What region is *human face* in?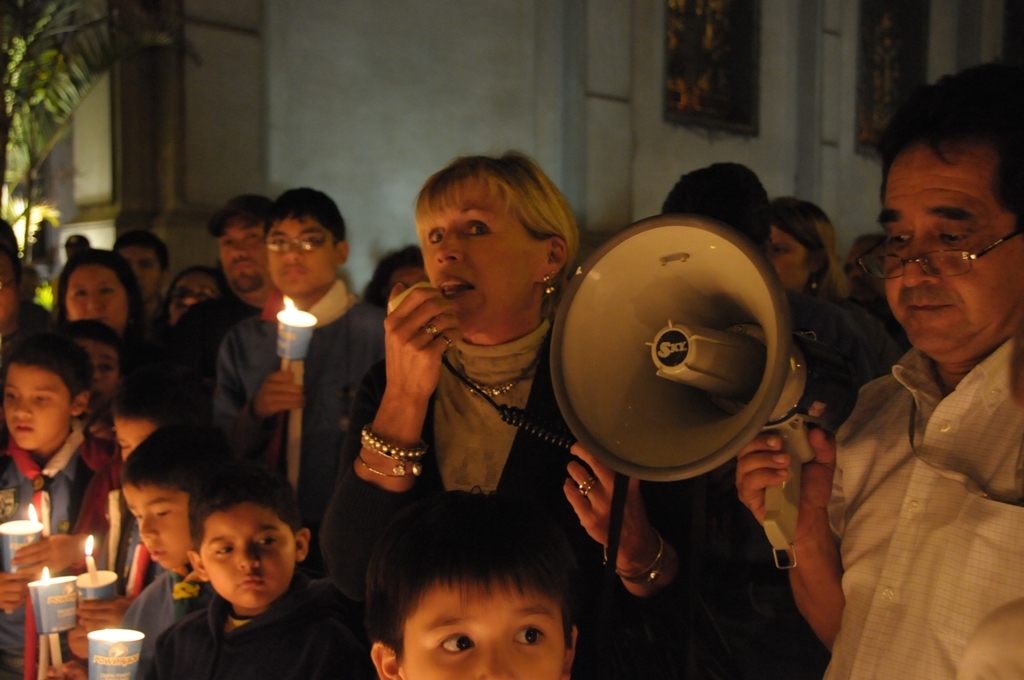
<bbox>0, 357, 77, 445</bbox>.
